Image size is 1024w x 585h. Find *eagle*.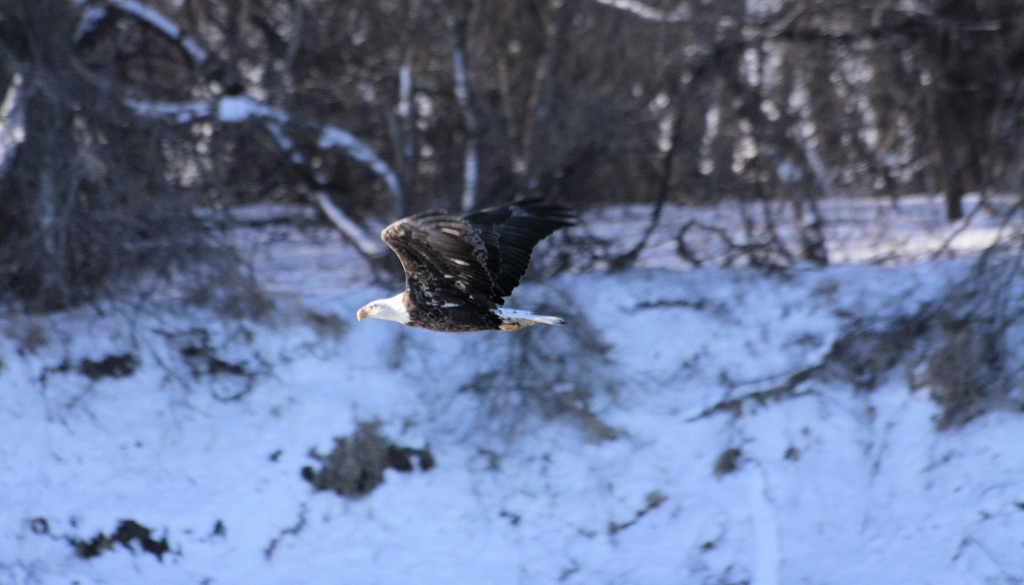
[356,196,577,329].
